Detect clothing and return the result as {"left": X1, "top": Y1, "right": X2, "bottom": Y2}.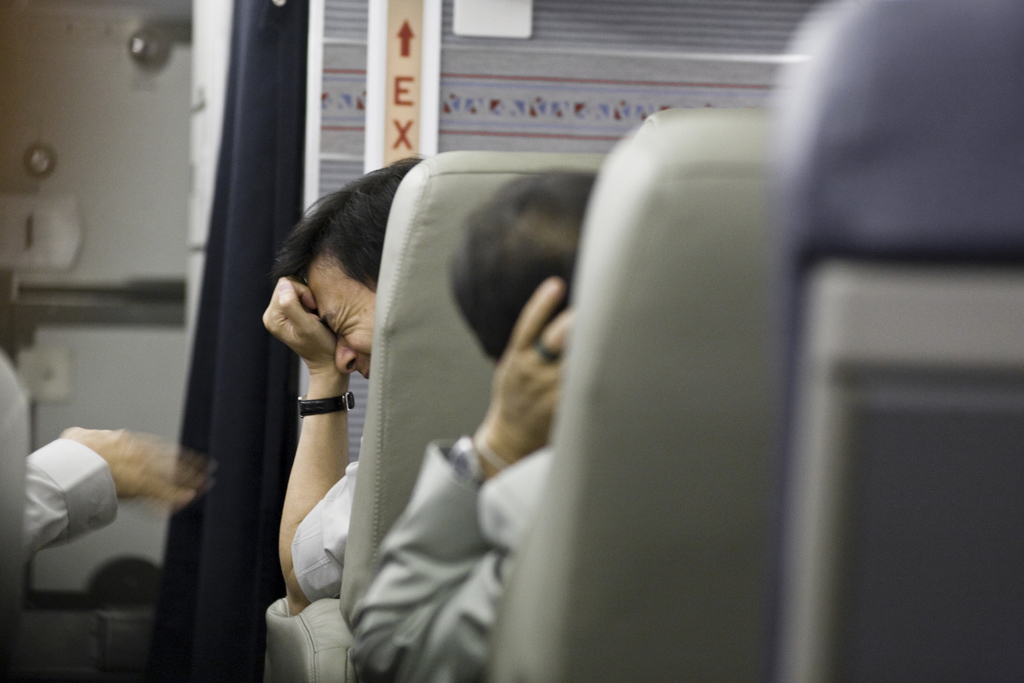
{"left": 349, "top": 432, "right": 563, "bottom": 682}.
